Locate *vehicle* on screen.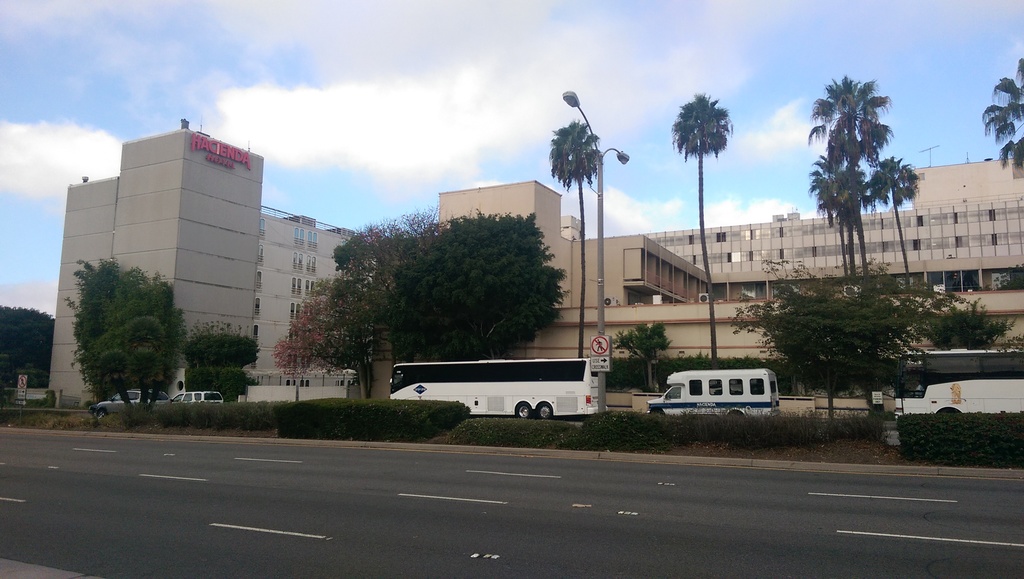
On screen at 890,348,1023,421.
